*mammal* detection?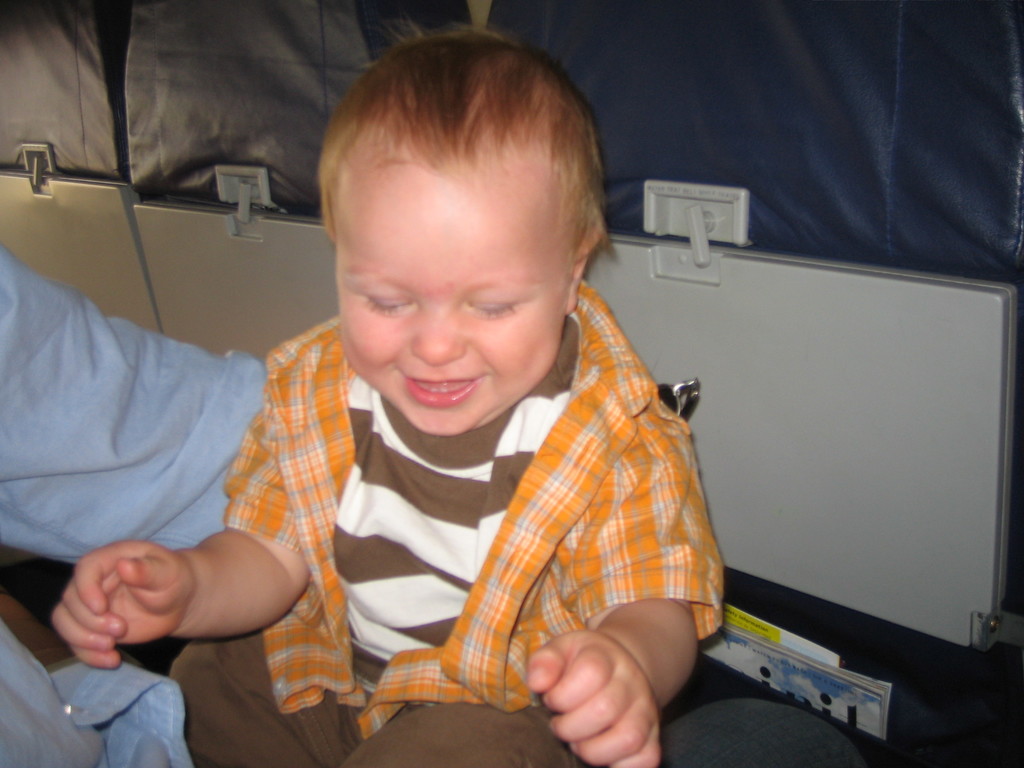
<box>162,40,739,752</box>
